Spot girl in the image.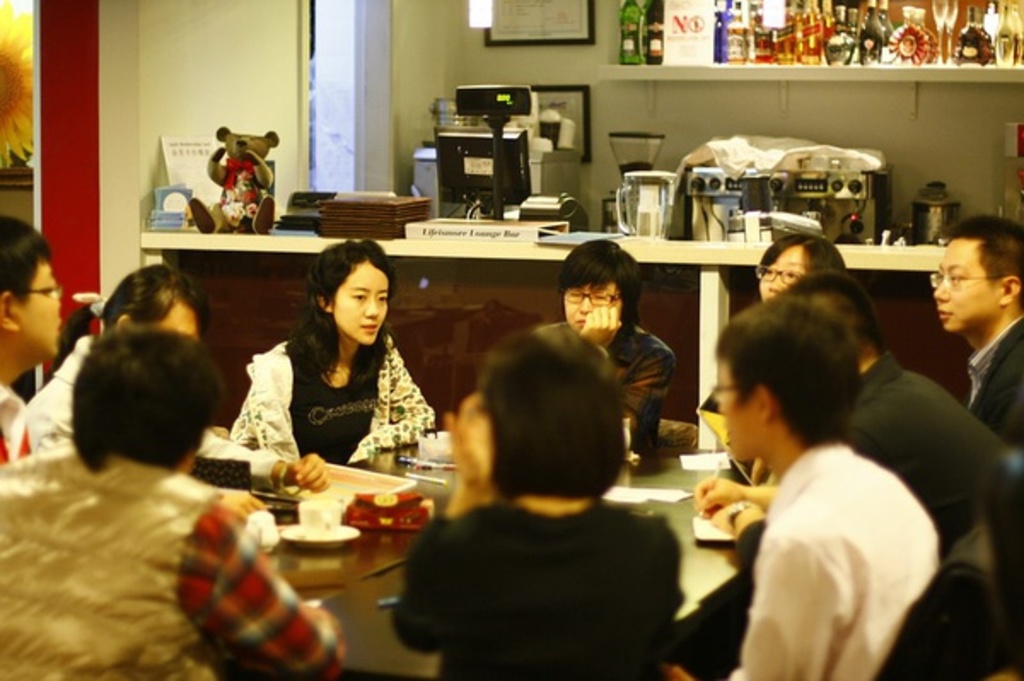
girl found at 394:326:688:679.
